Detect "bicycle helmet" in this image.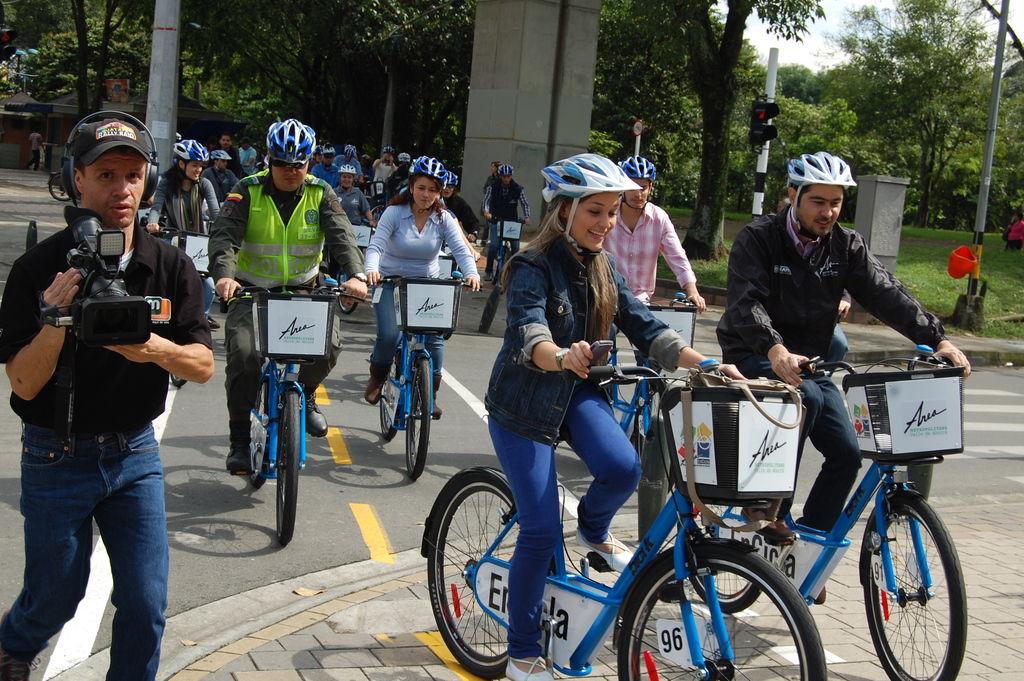
Detection: left=539, top=154, right=634, bottom=205.
